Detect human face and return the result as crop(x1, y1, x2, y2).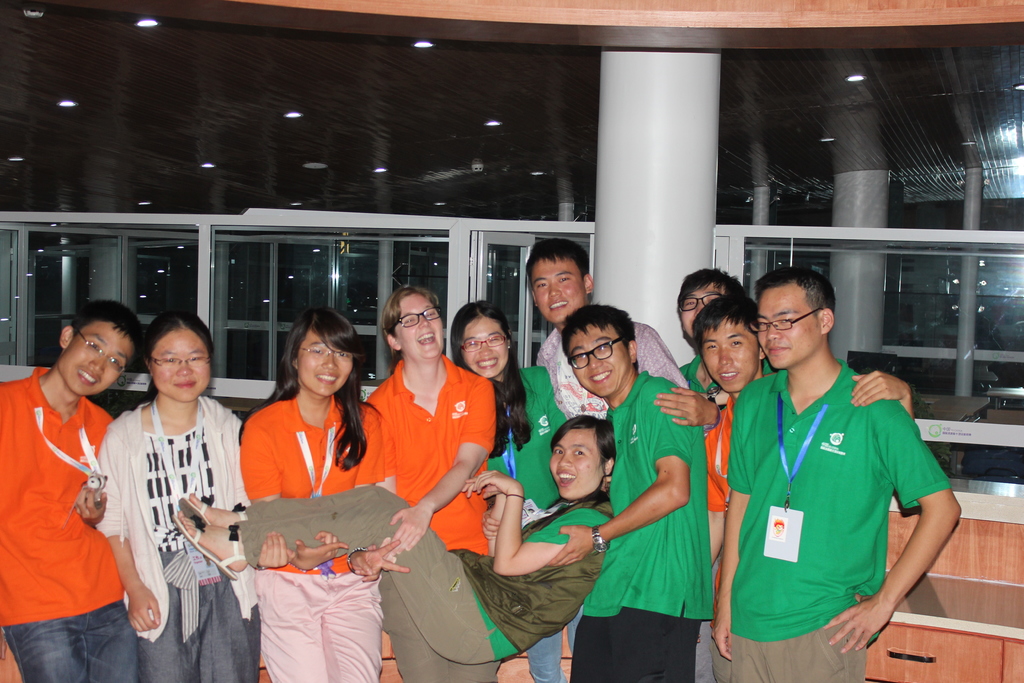
crop(758, 285, 817, 365).
